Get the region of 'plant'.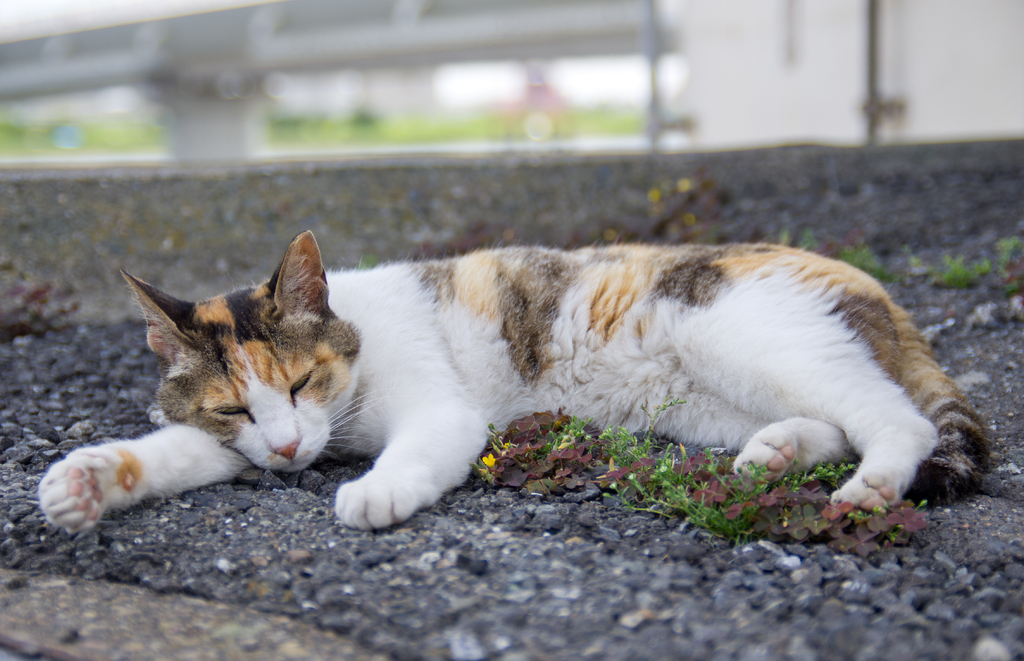
bbox(631, 175, 705, 241).
